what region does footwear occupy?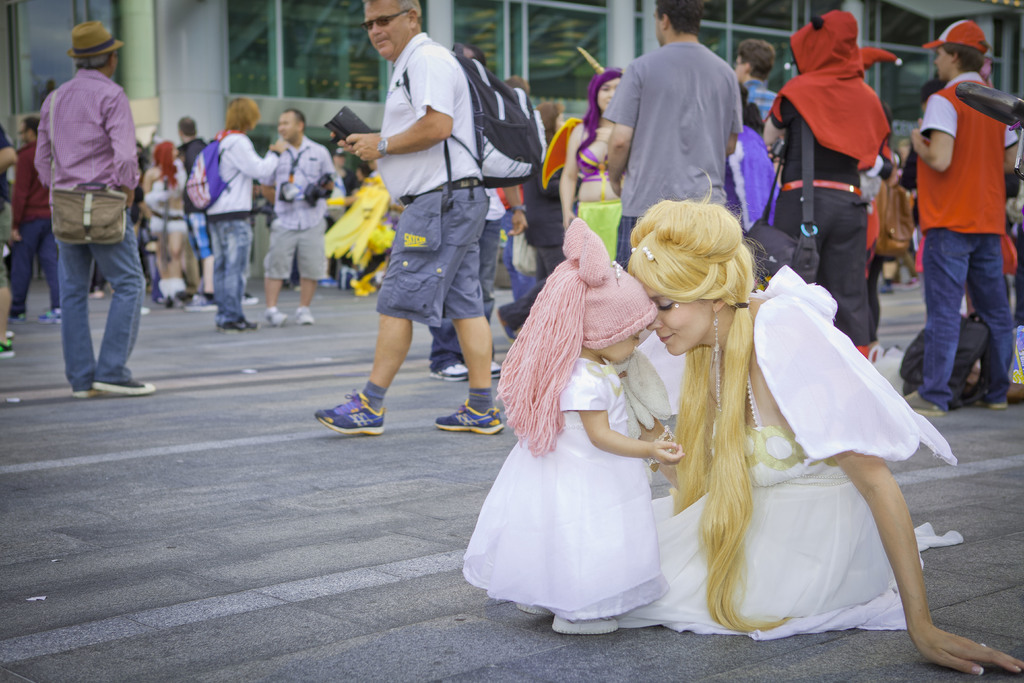
[899,388,943,418].
